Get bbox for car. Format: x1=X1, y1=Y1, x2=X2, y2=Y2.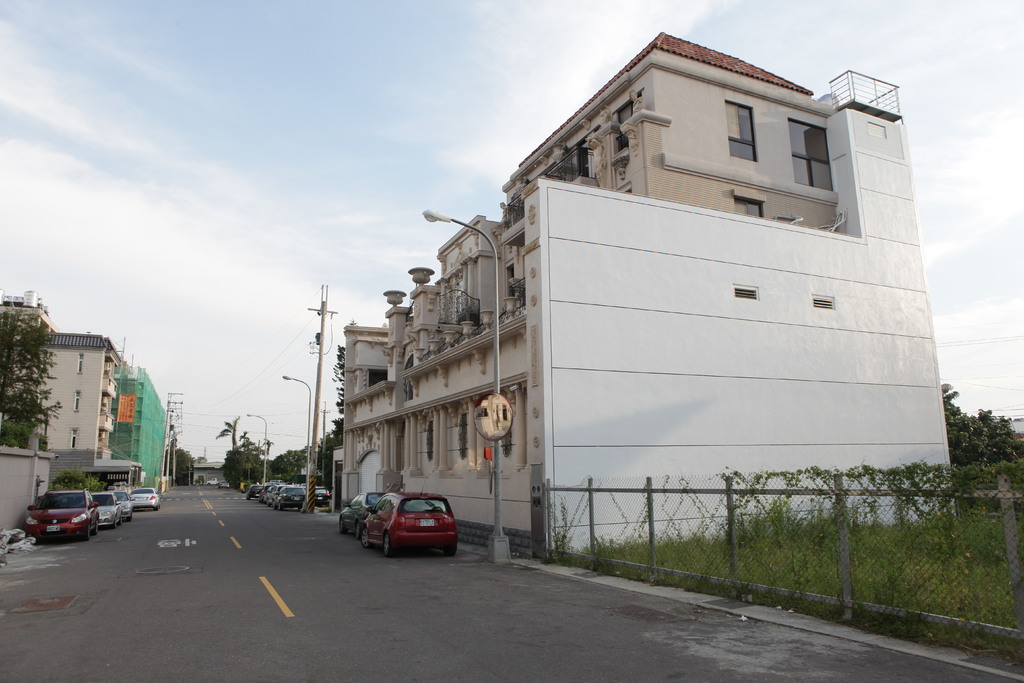
x1=17, y1=492, x2=95, y2=541.
